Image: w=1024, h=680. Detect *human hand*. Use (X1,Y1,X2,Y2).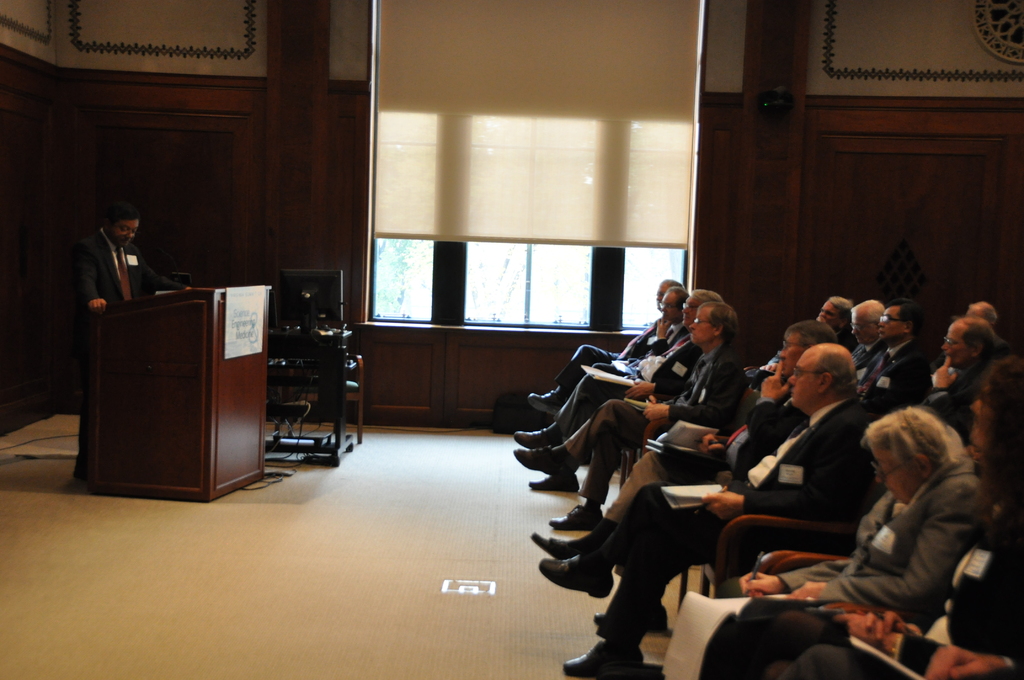
(90,298,107,316).
